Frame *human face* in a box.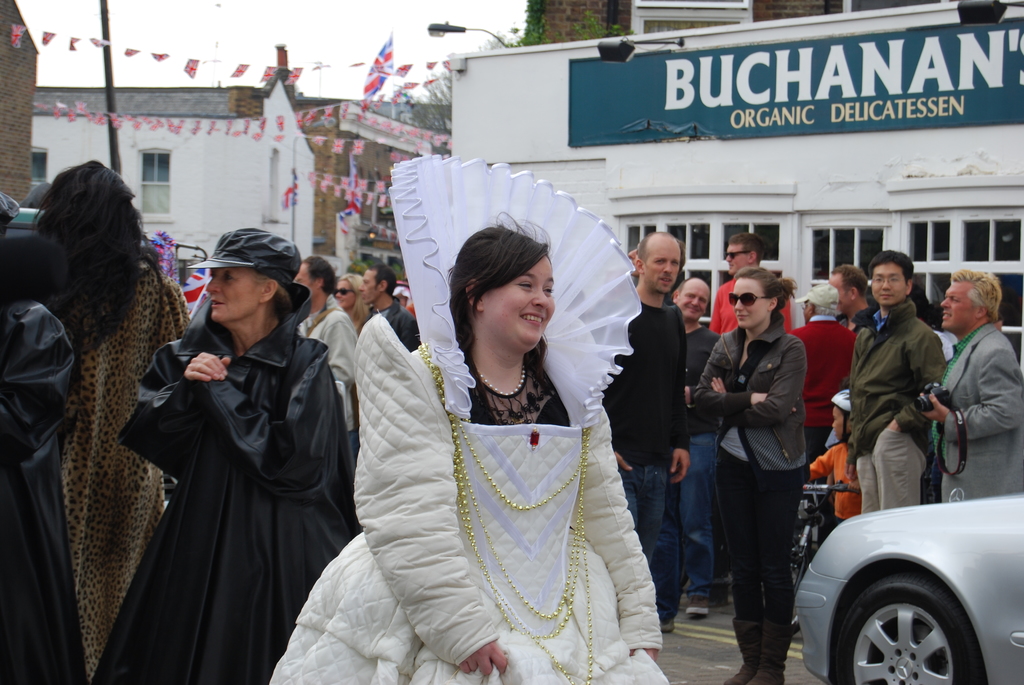
bbox=[678, 286, 708, 321].
